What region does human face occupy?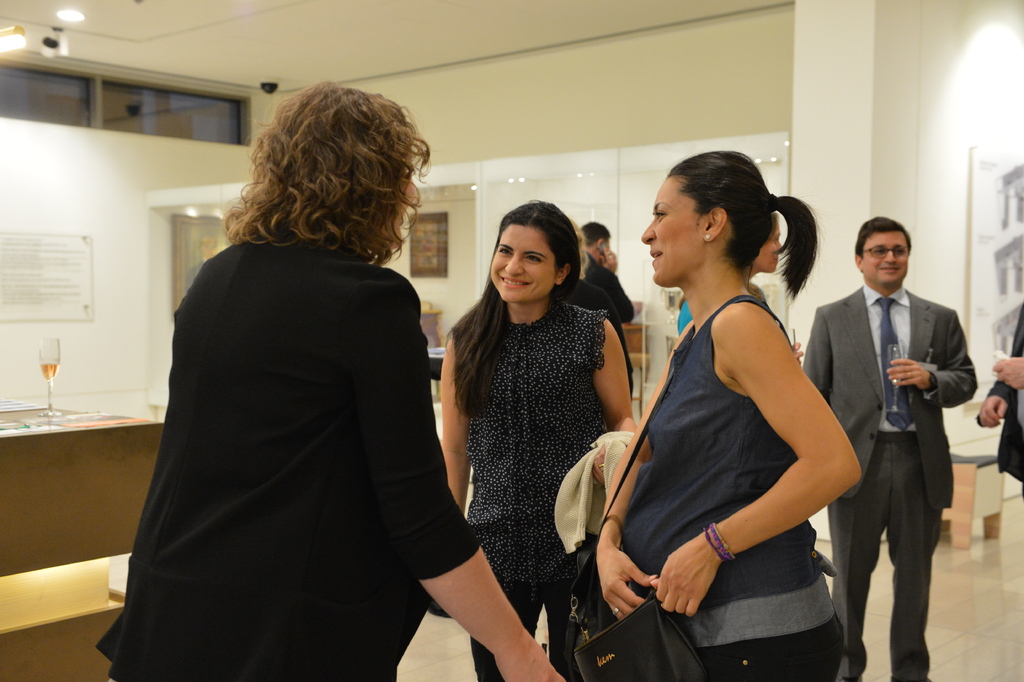
bbox=[641, 176, 708, 286].
